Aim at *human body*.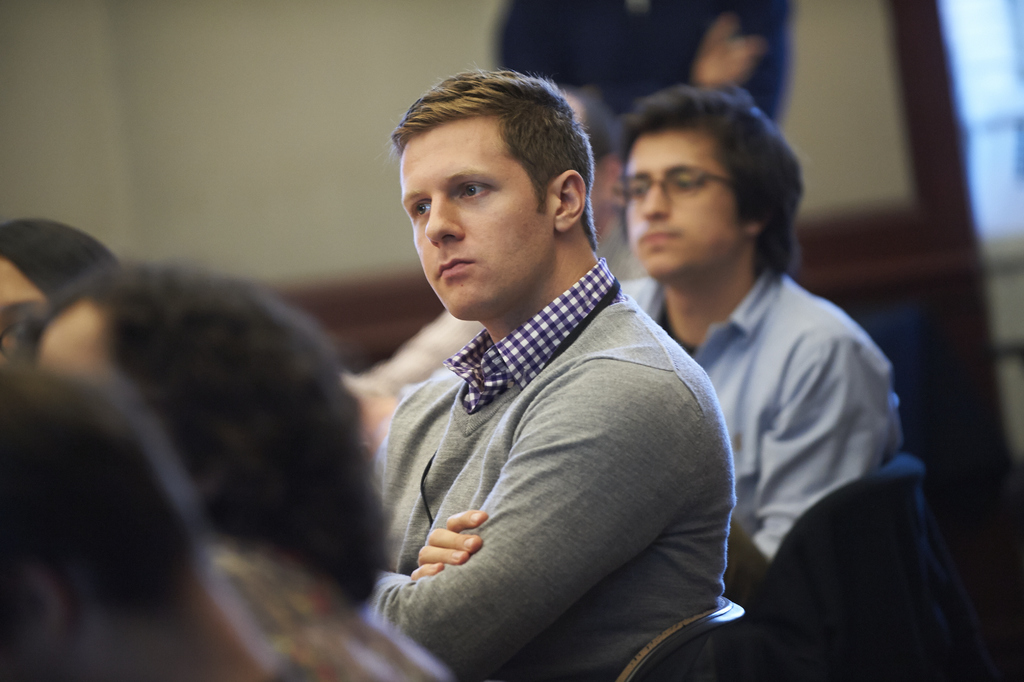
Aimed at [622,257,908,563].
